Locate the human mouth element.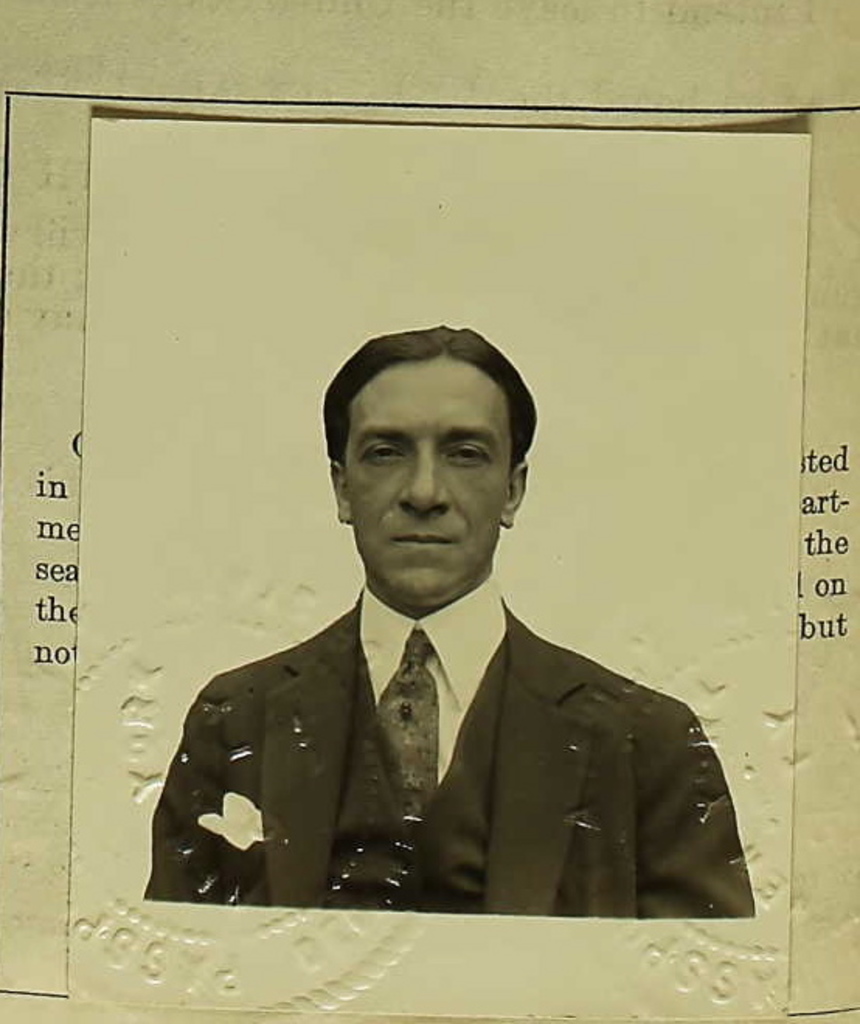
Element bbox: (391, 528, 458, 552).
